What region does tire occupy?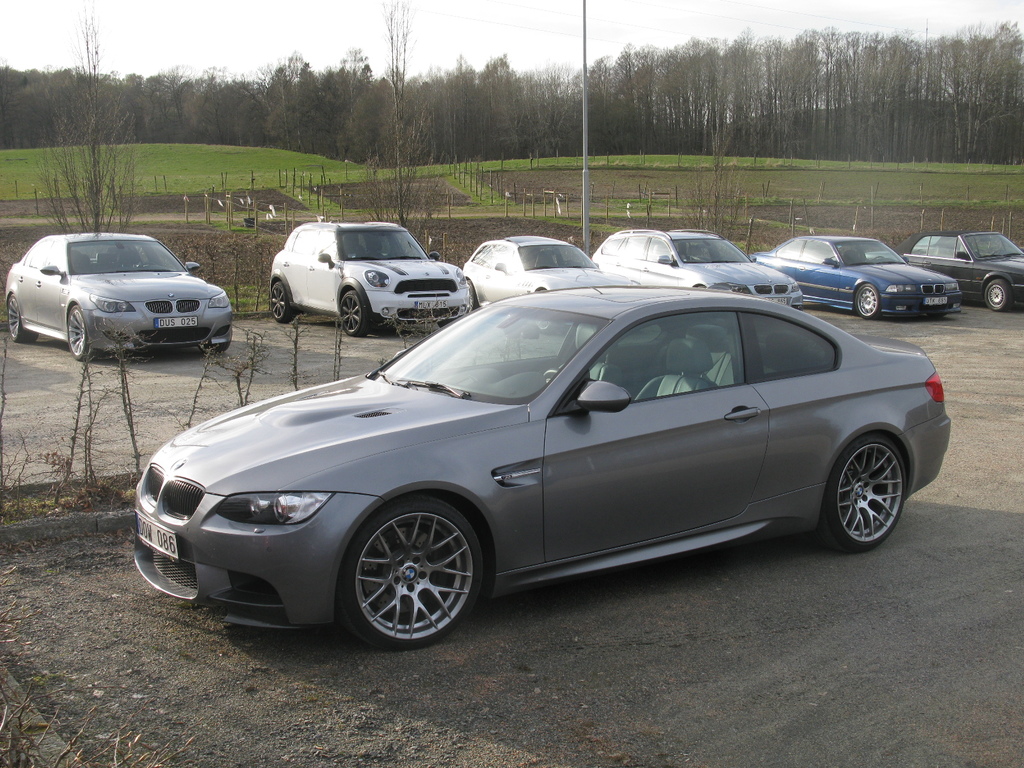
{"x1": 981, "y1": 276, "x2": 1017, "y2": 309}.
